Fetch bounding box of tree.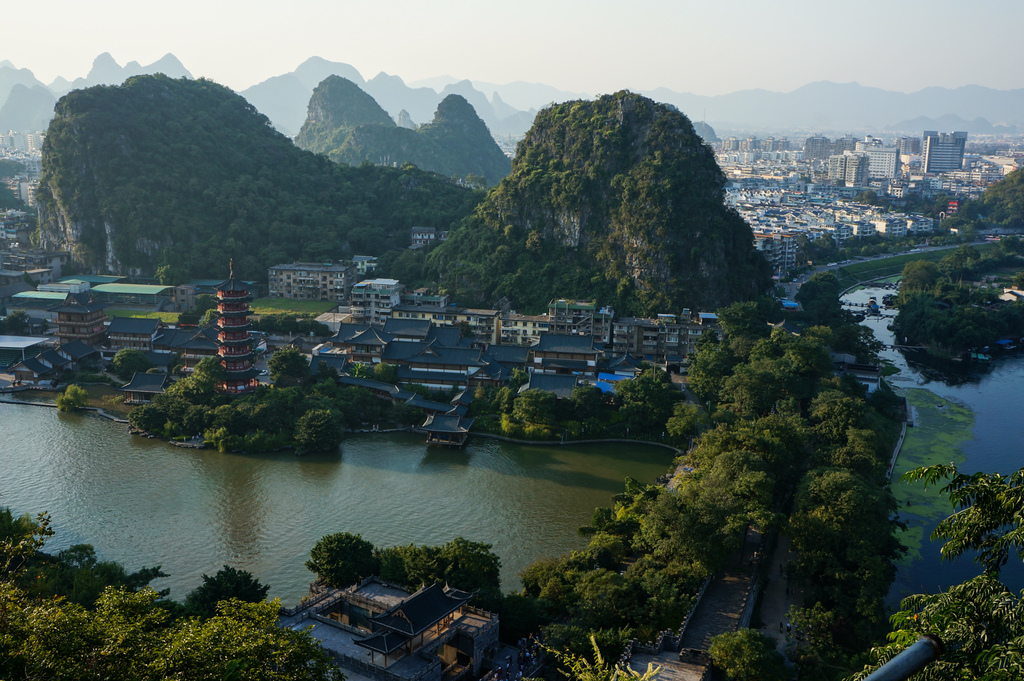
Bbox: bbox=(499, 550, 657, 629).
